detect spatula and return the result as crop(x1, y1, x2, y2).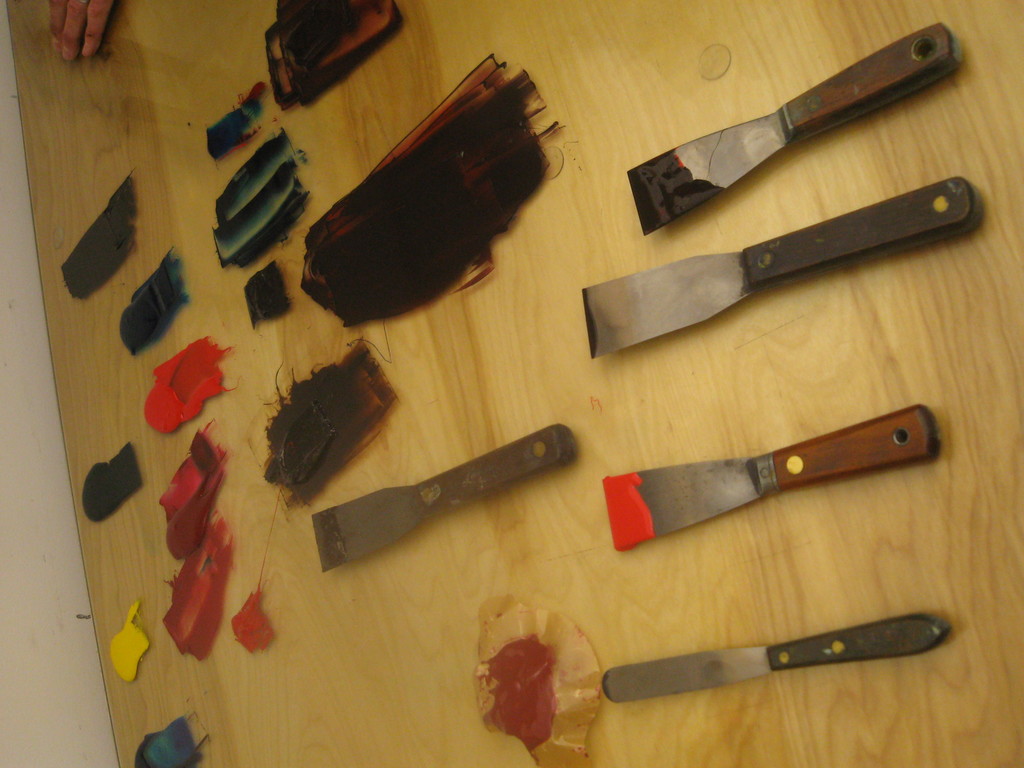
crop(625, 22, 964, 238).
